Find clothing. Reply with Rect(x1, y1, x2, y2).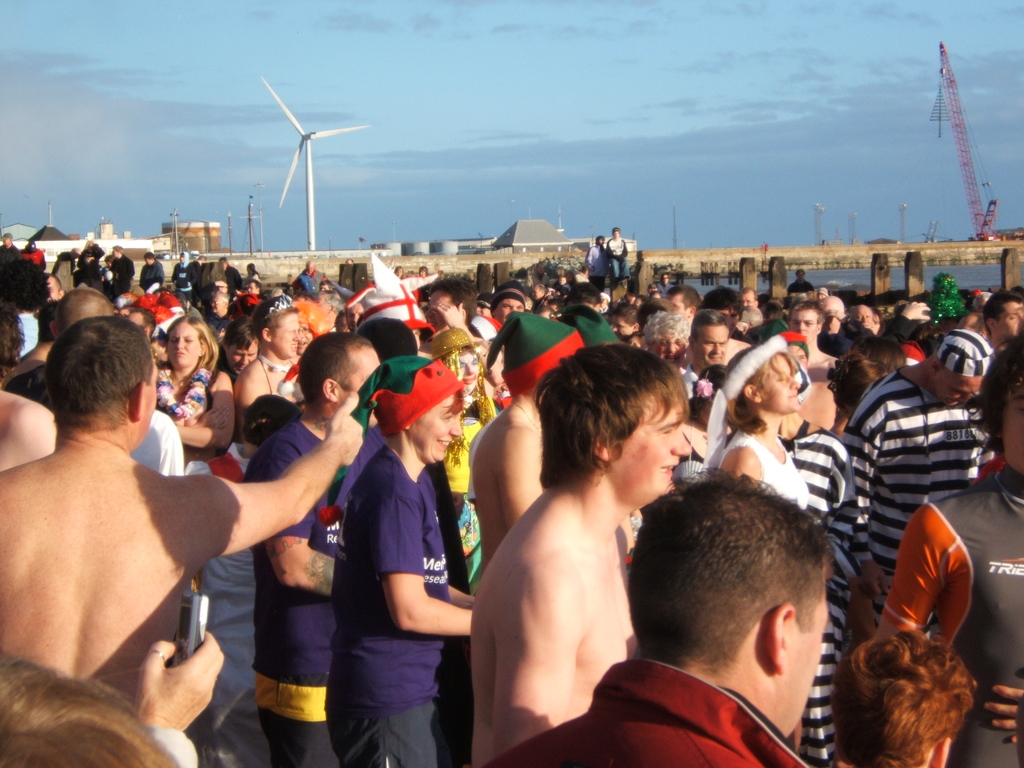
Rect(766, 413, 858, 767).
